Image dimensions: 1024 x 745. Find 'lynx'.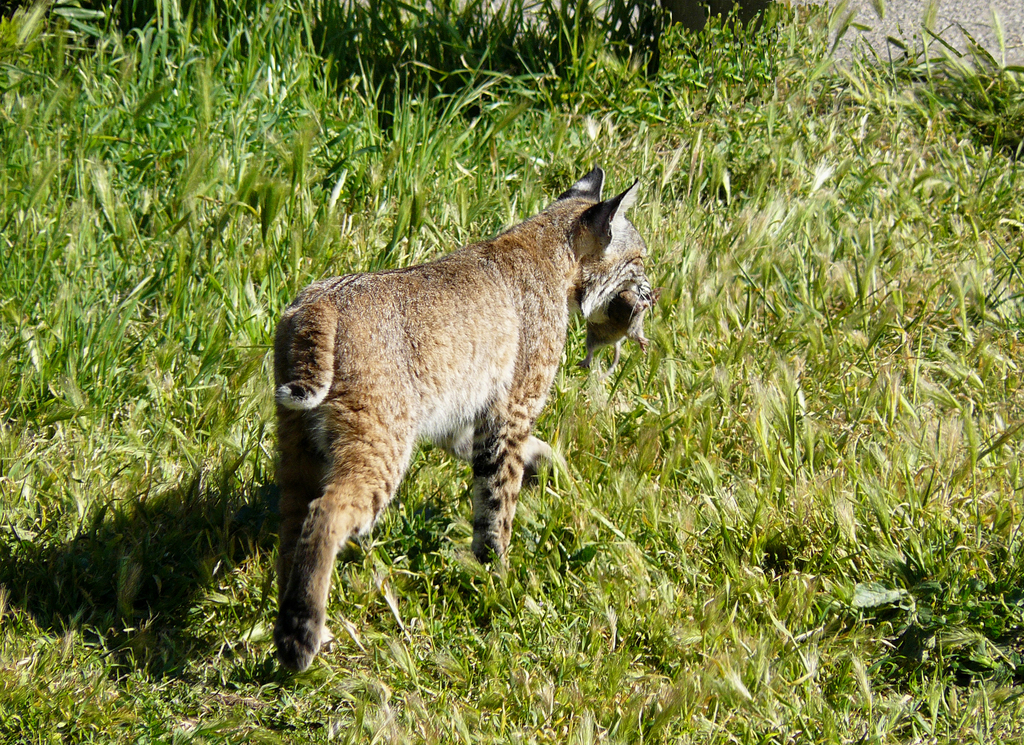
select_region(272, 166, 651, 677).
